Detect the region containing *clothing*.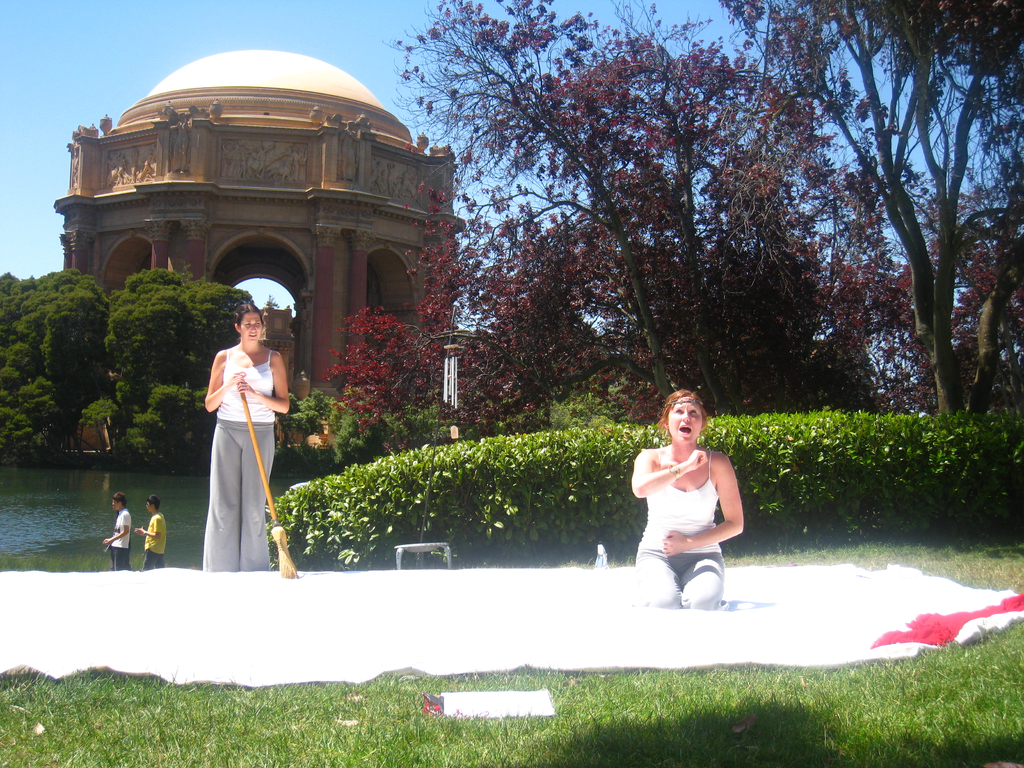
181, 324, 258, 552.
